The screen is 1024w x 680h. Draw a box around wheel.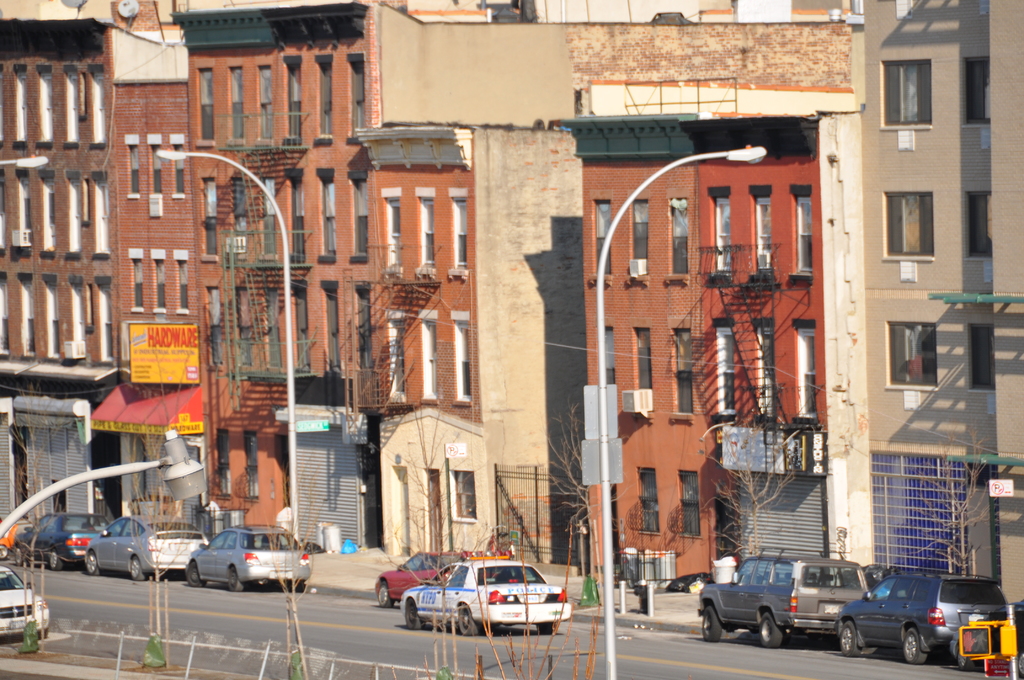
select_region(459, 604, 477, 635).
